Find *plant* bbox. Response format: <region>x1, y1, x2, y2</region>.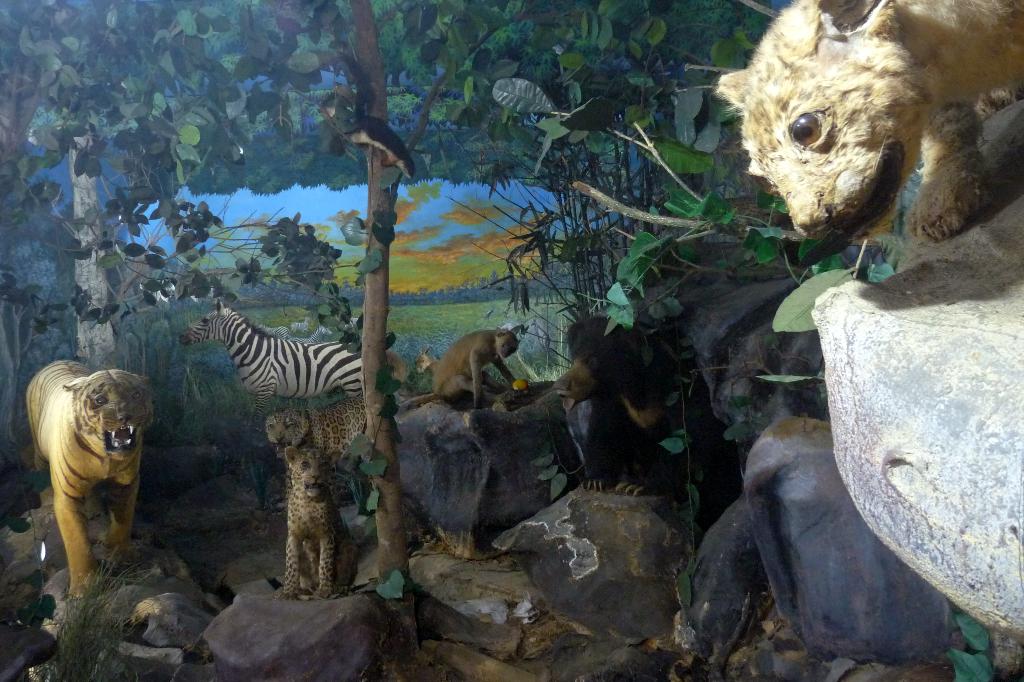
<region>374, 565, 409, 598</region>.
